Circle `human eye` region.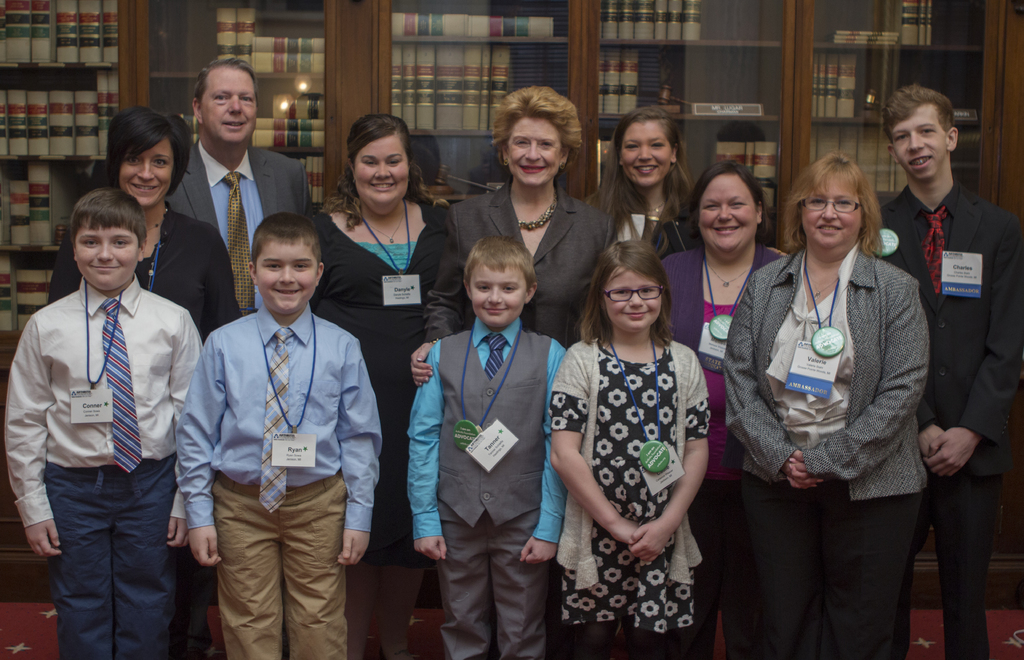
Region: l=384, t=160, r=399, b=166.
